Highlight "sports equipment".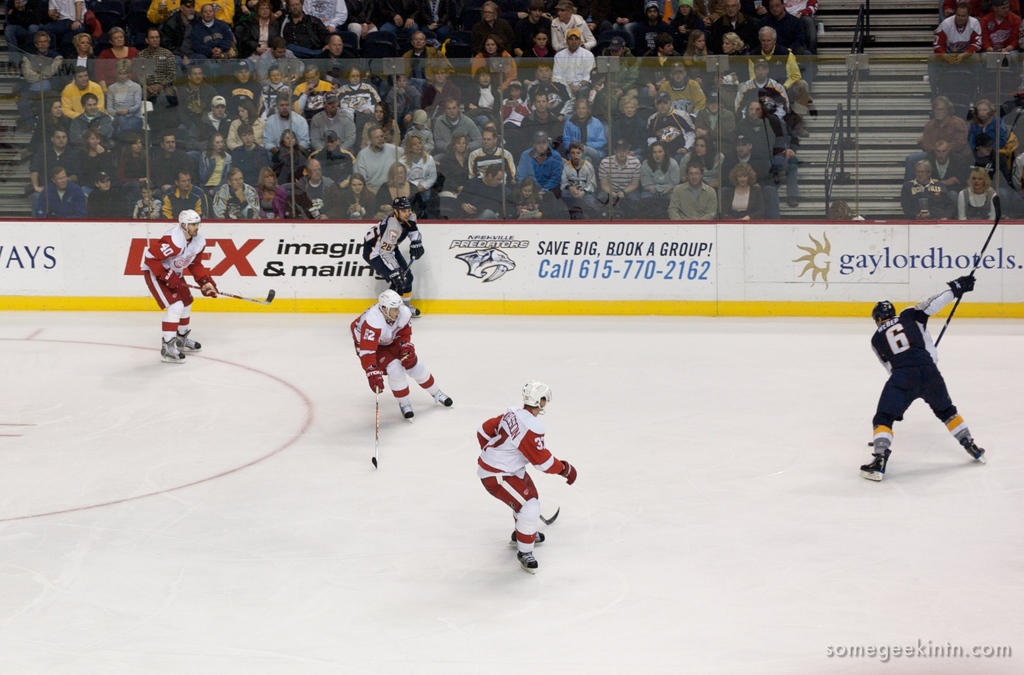
Highlighted region: bbox=(369, 382, 380, 467).
